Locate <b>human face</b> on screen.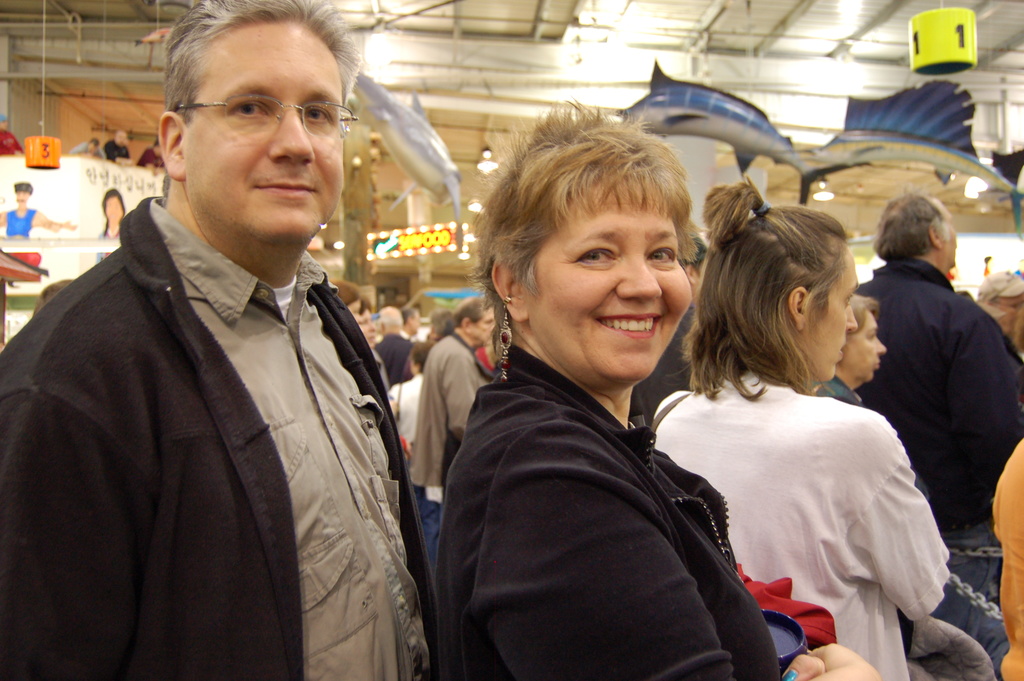
On screen at (left=855, top=314, right=886, bottom=382).
